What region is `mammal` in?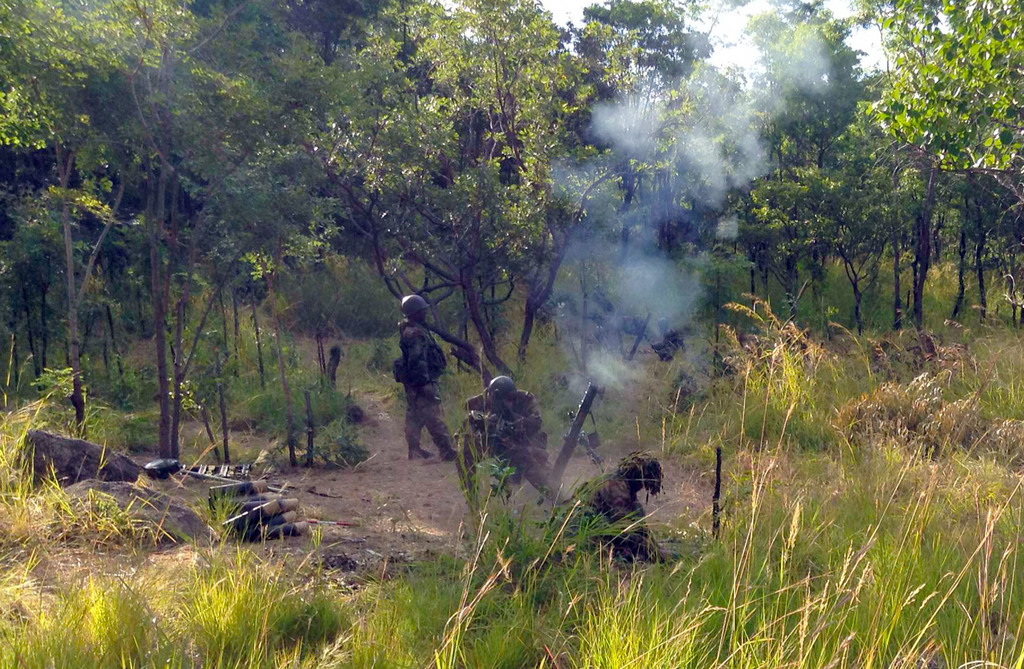
548, 445, 666, 581.
